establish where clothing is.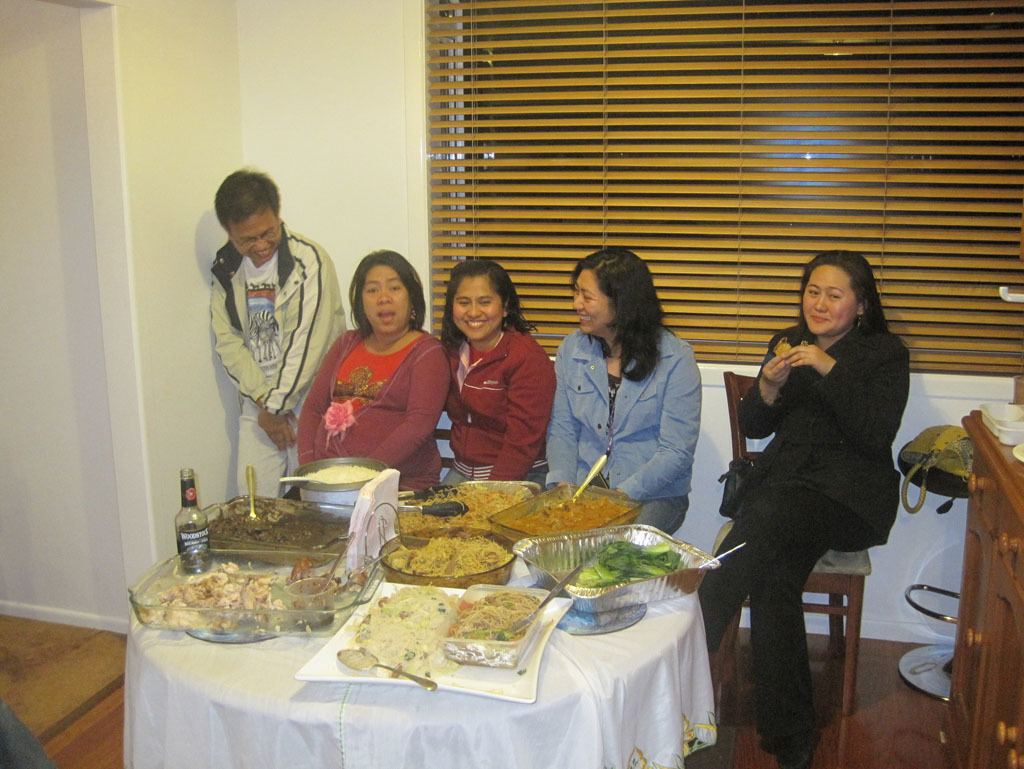
Established at region(699, 316, 914, 753).
